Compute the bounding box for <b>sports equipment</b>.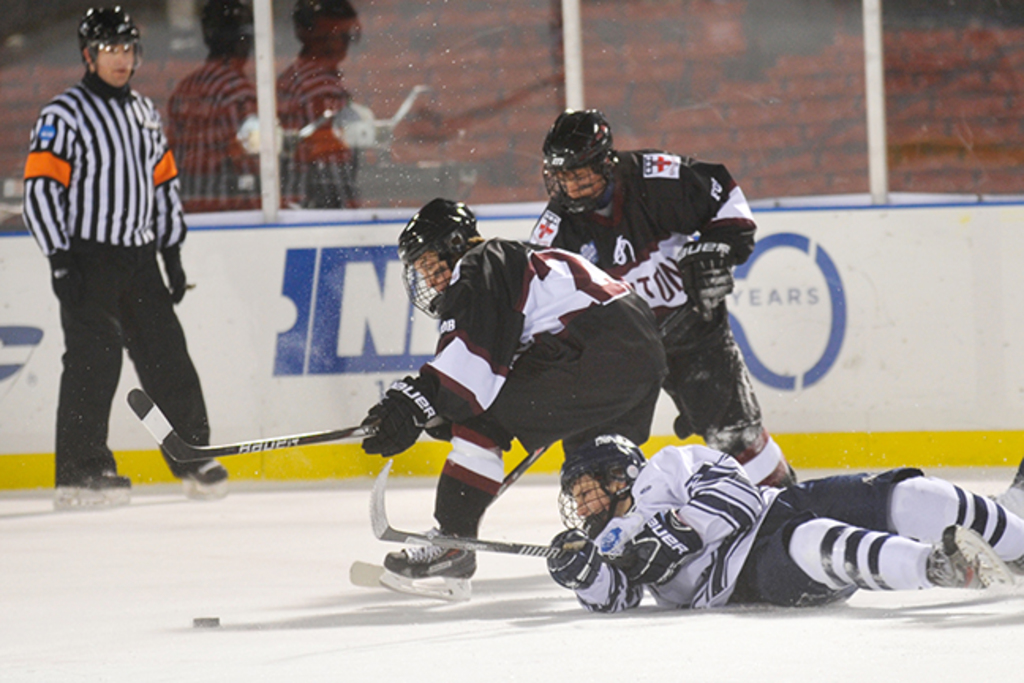
crop(46, 465, 134, 512).
